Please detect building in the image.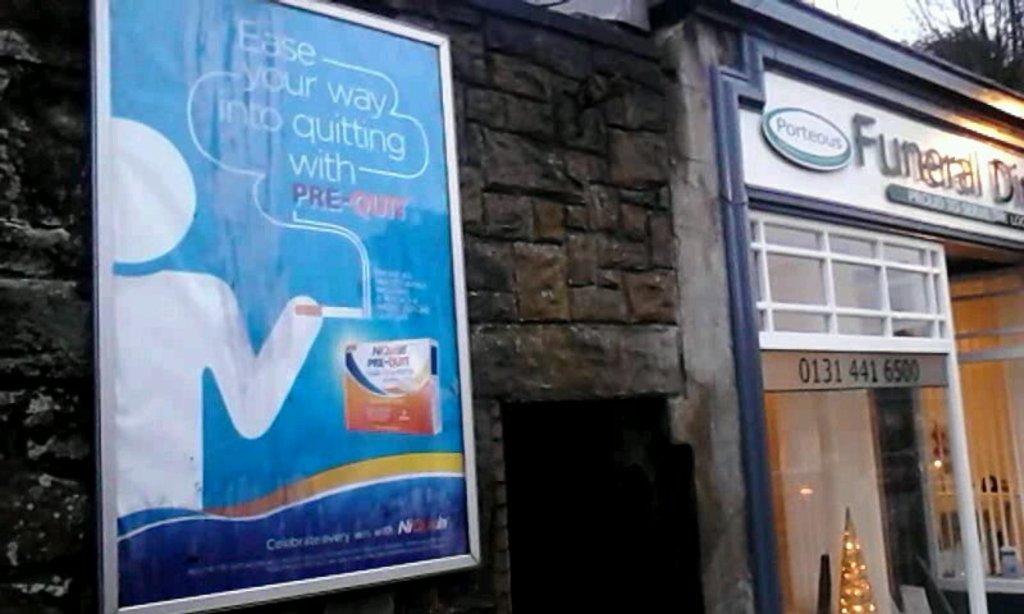
(left=0, top=0, right=1023, bottom=613).
